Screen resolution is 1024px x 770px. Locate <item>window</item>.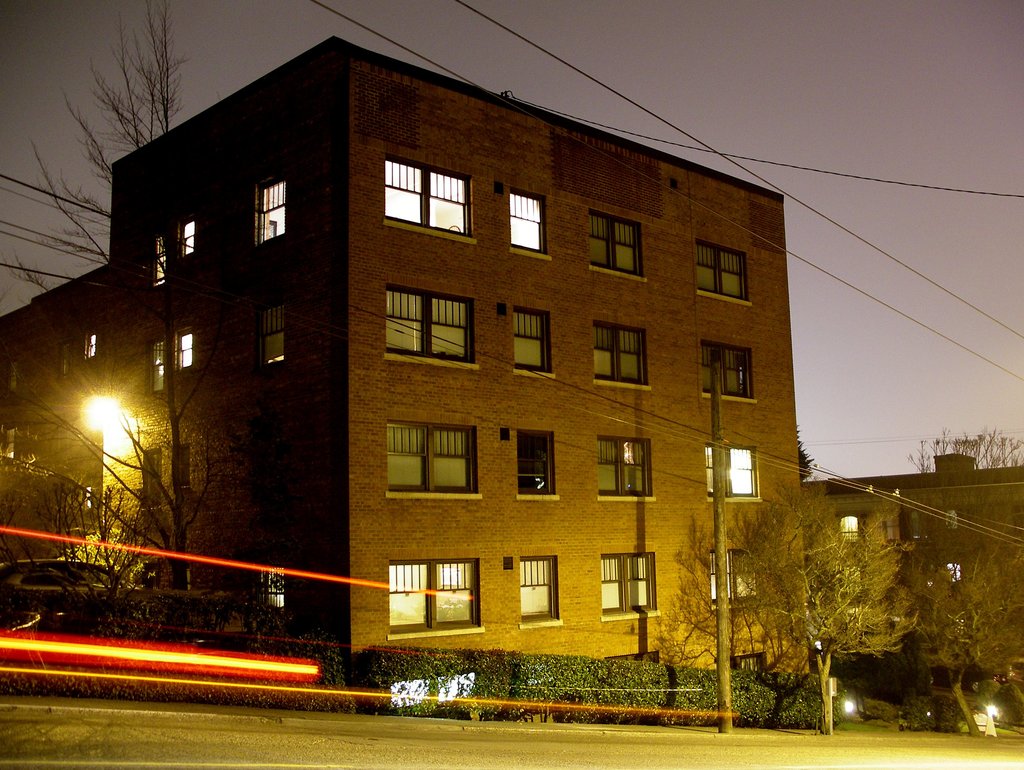
box=[387, 424, 479, 504].
